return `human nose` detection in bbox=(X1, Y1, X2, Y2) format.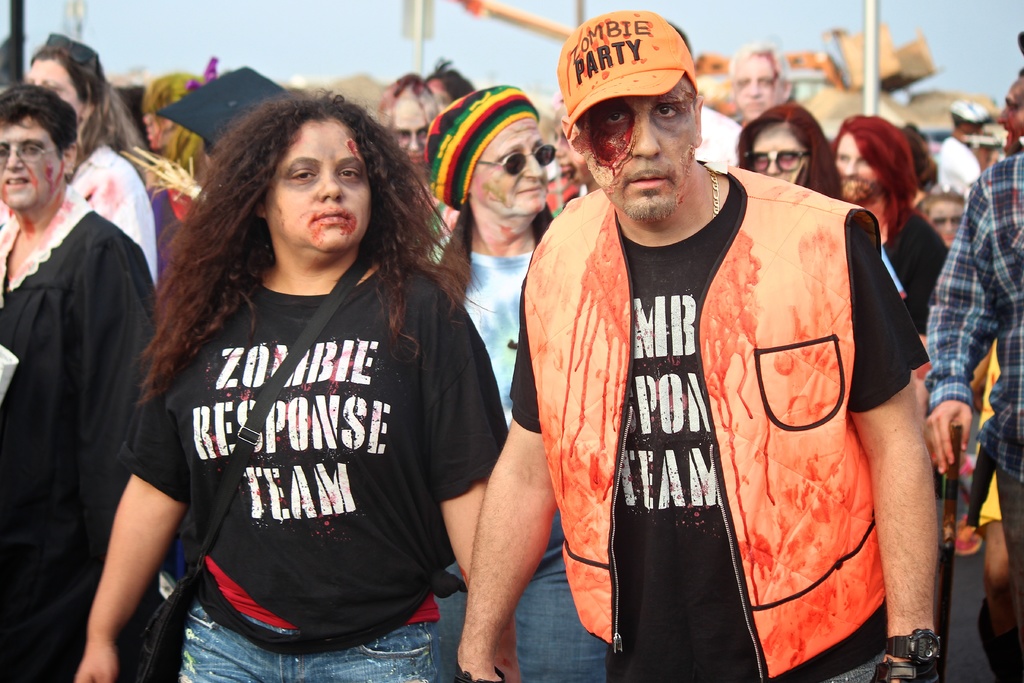
bbox=(520, 147, 546, 180).
